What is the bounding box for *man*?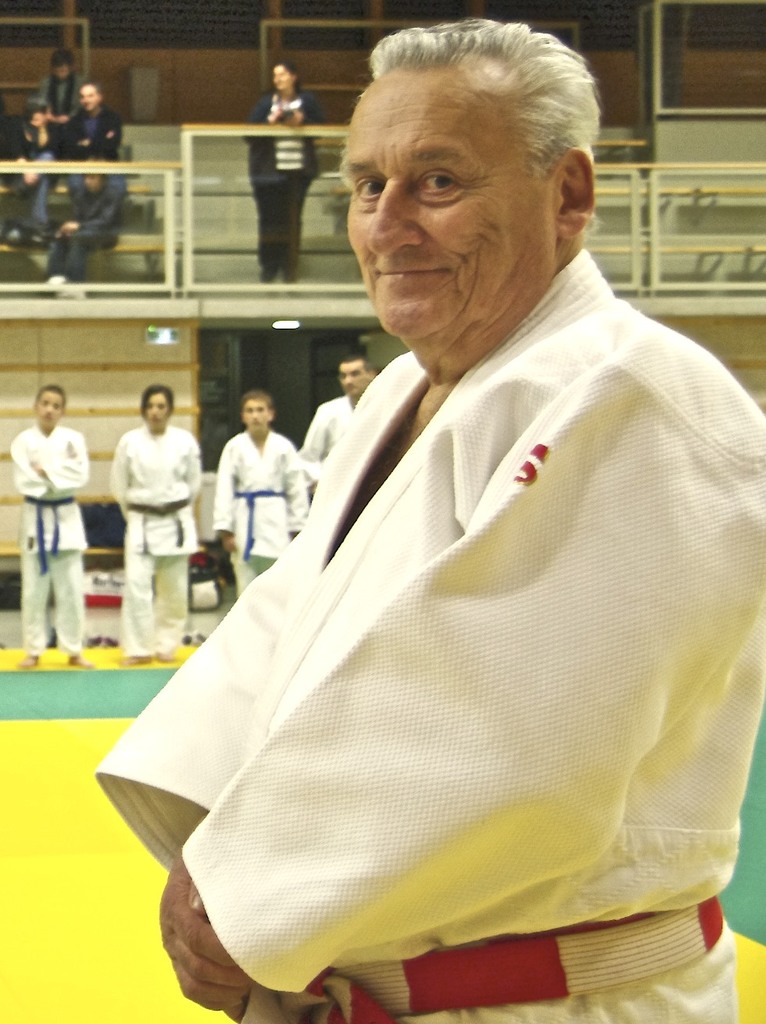
BBox(55, 80, 134, 198).
